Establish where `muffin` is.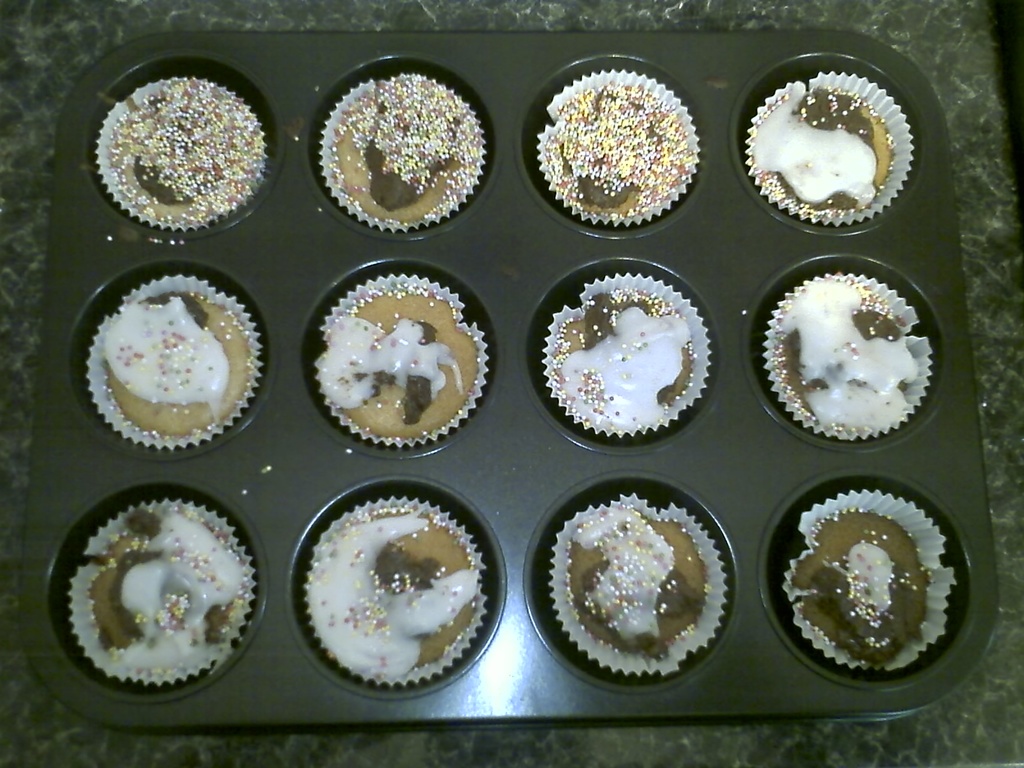
Established at rect(541, 268, 714, 436).
